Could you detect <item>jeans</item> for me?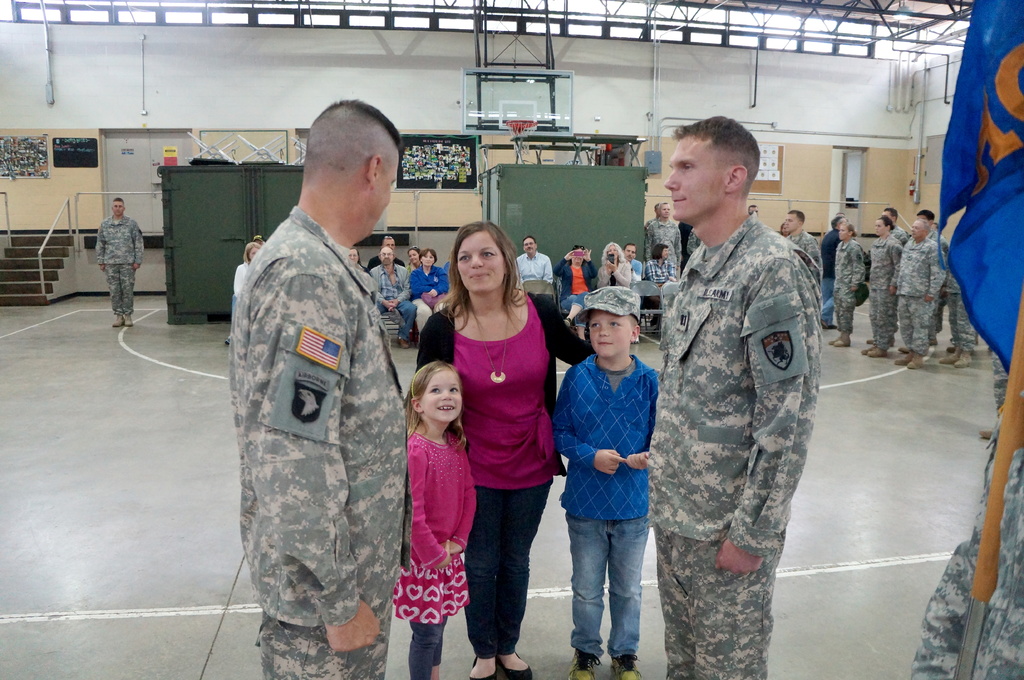
Detection result: 410:615:448:679.
